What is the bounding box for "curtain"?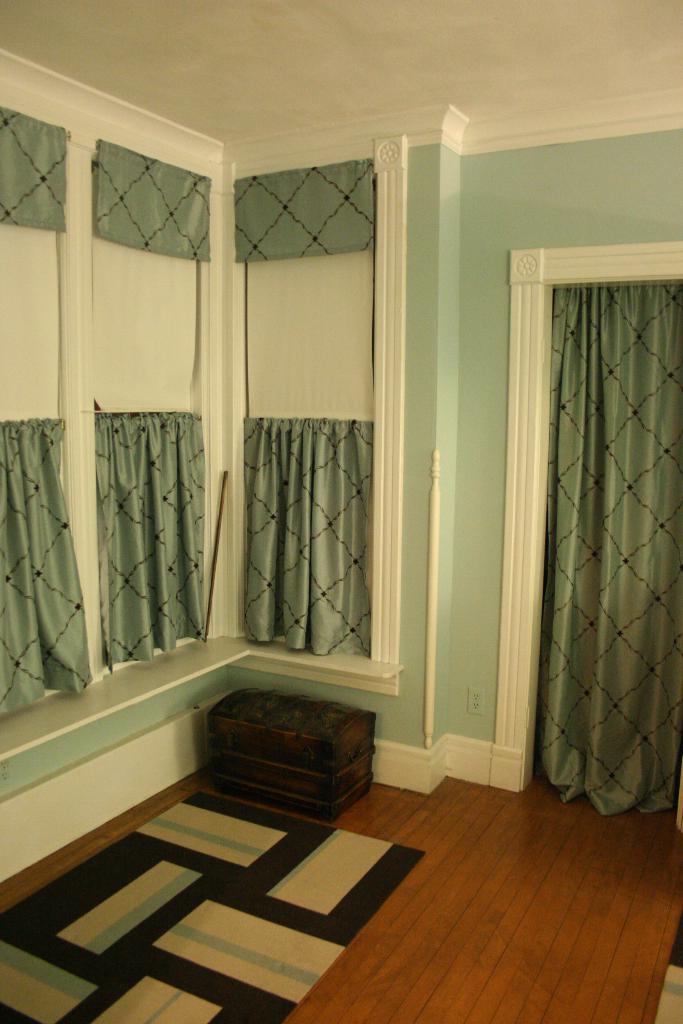
230, 432, 381, 654.
